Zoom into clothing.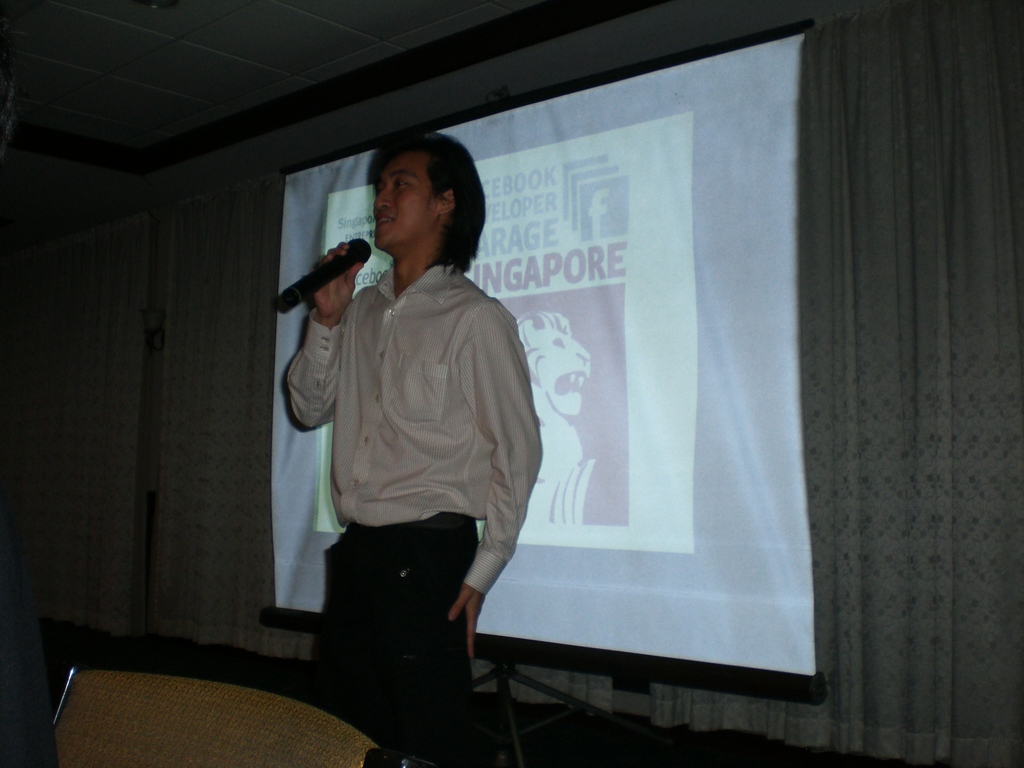
Zoom target: 275,200,524,689.
